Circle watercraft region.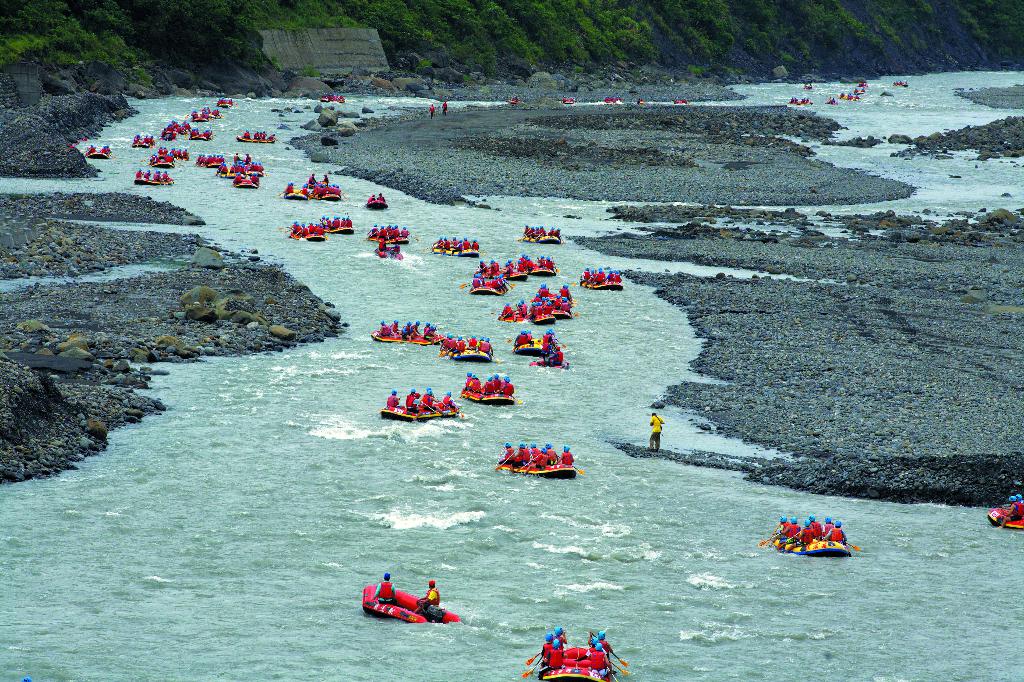
Region: select_region(474, 283, 507, 295).
